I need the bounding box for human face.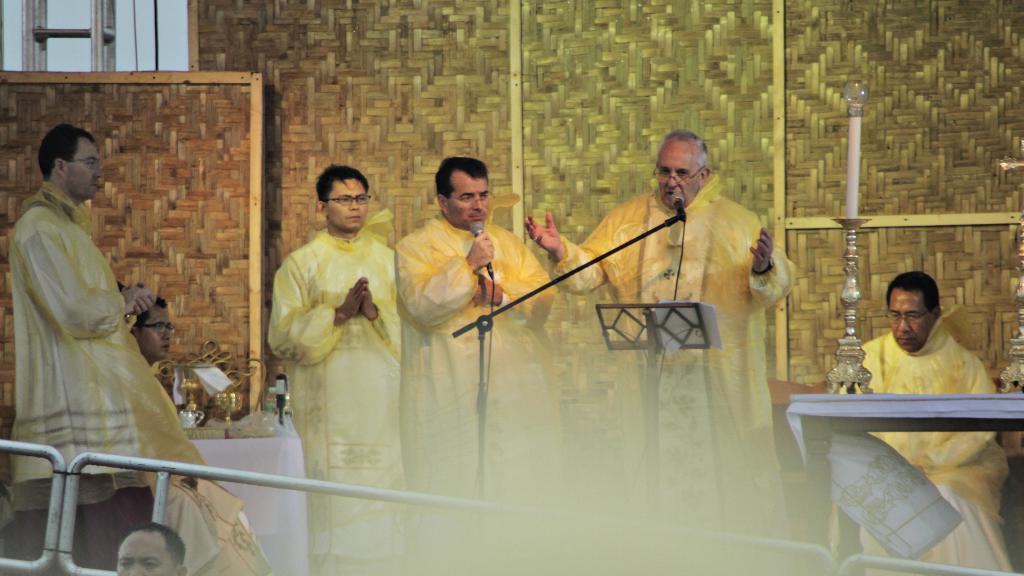
Here it is: crop(446, 173, 490, 229).
